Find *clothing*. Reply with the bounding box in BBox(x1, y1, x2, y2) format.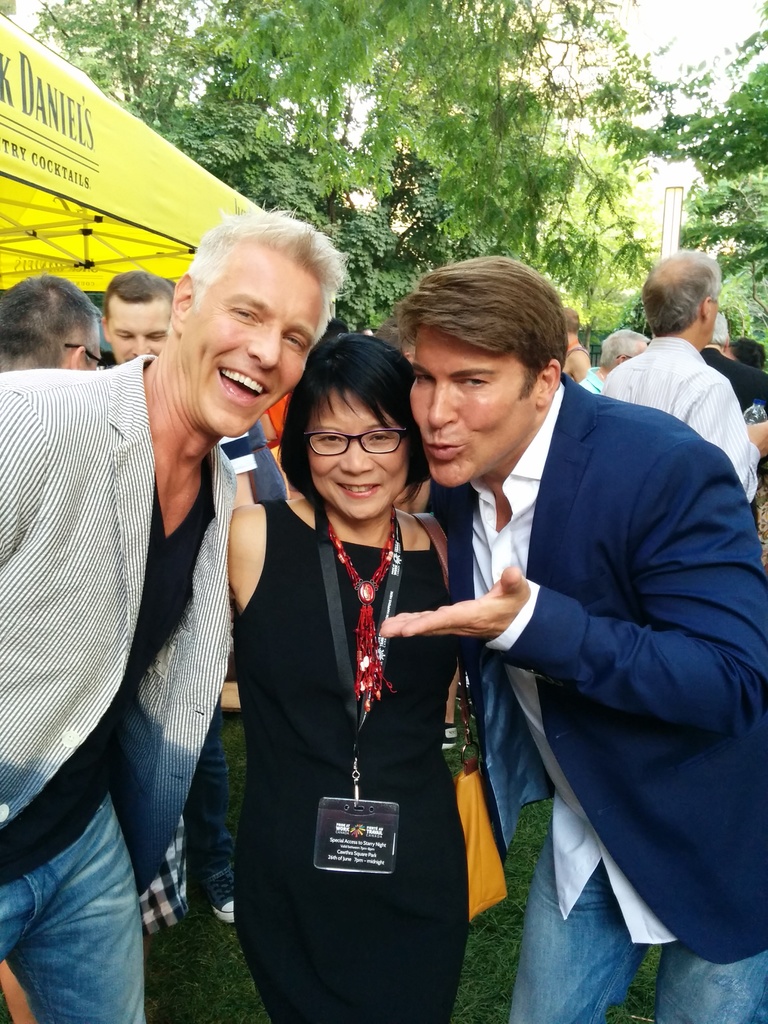
BBox(238, 495, 466, 1023).
